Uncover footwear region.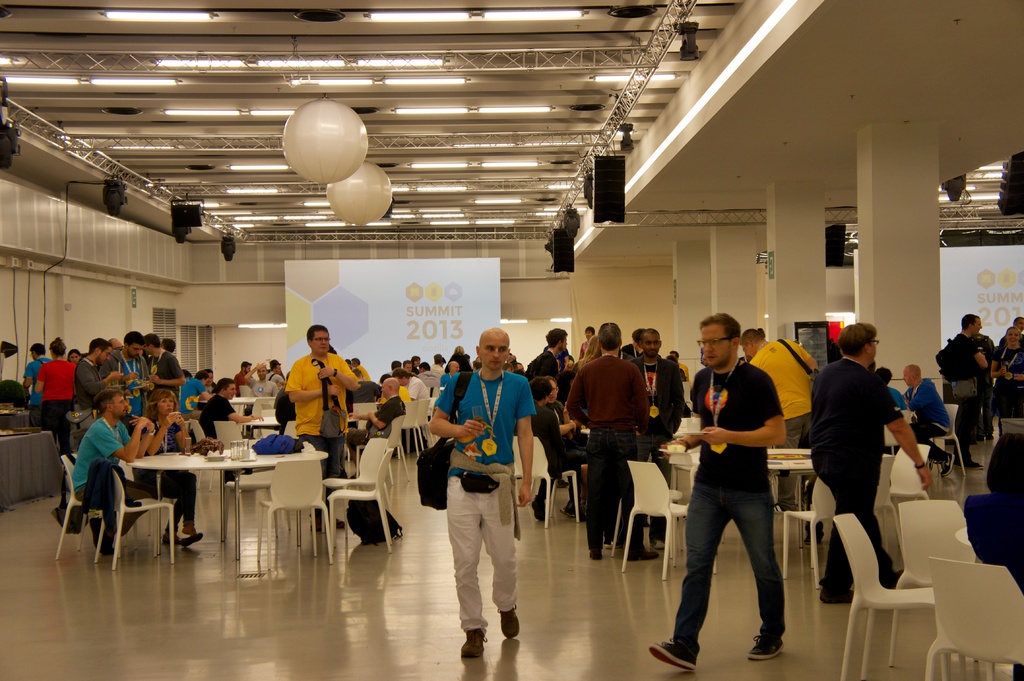
Uncovered: <bbox>463, 627, 484, 660</bbox>.
